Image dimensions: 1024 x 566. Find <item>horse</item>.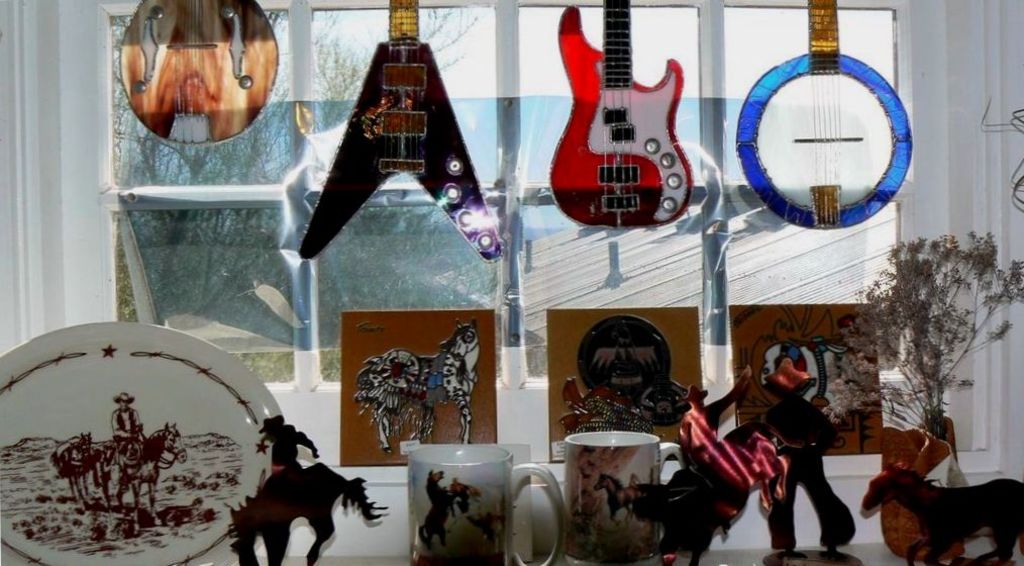
bbox=[417, 467, 470, 563].
